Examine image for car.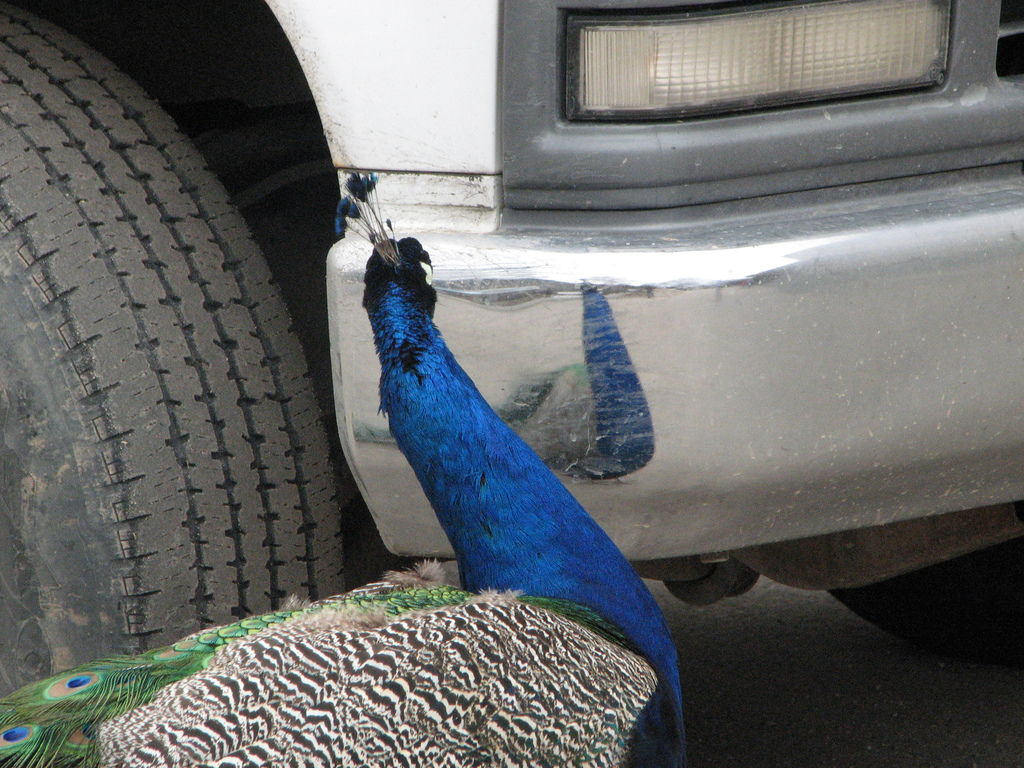
Examination result: box(0, 0, 1023, 699).
